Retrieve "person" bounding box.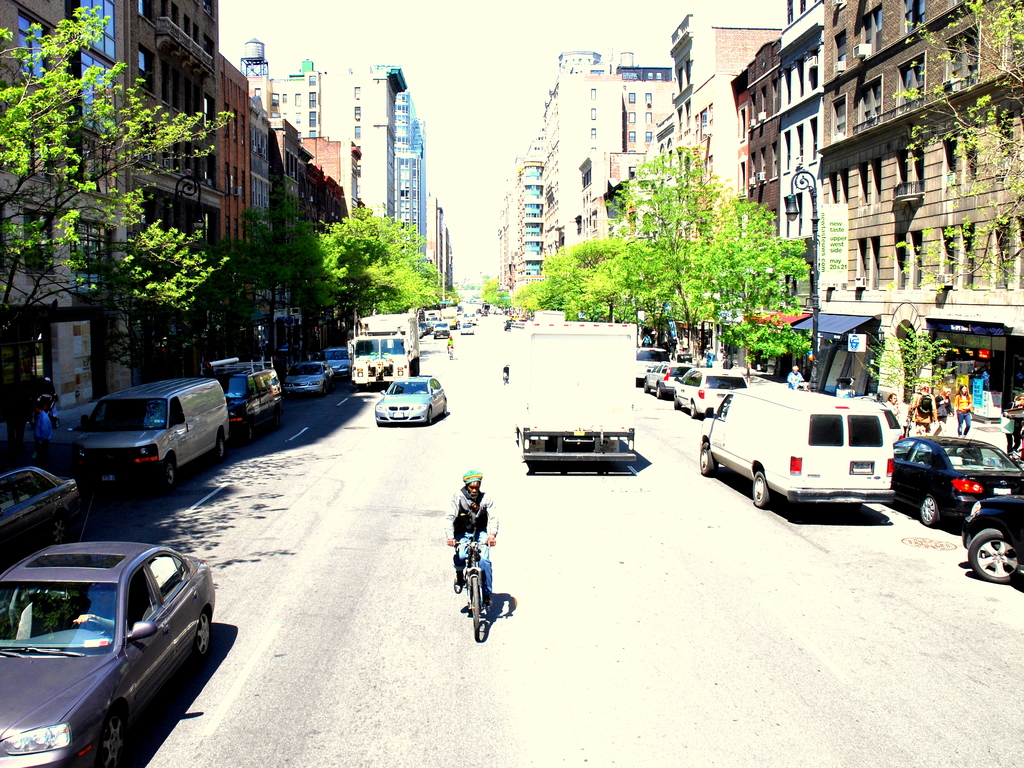
Bounding box: select_region(447, 336, 454, 357).
